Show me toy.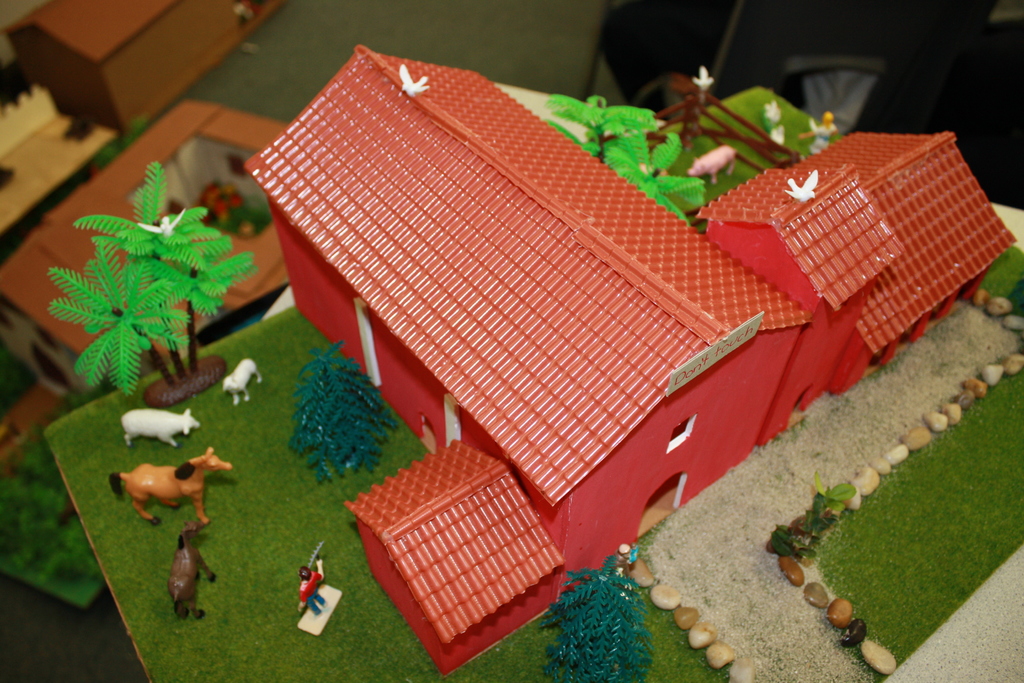
toy is here: x1=0, y1=0, x2=289, y2=134.
